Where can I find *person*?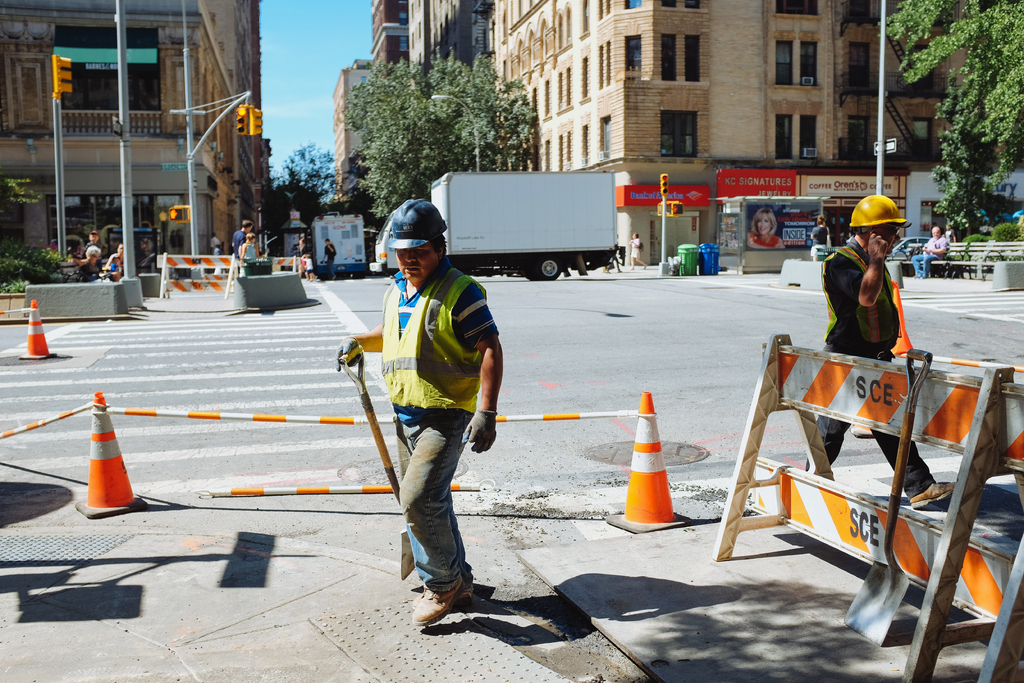
You can find it at Rect(803, 195, 957, 516).
